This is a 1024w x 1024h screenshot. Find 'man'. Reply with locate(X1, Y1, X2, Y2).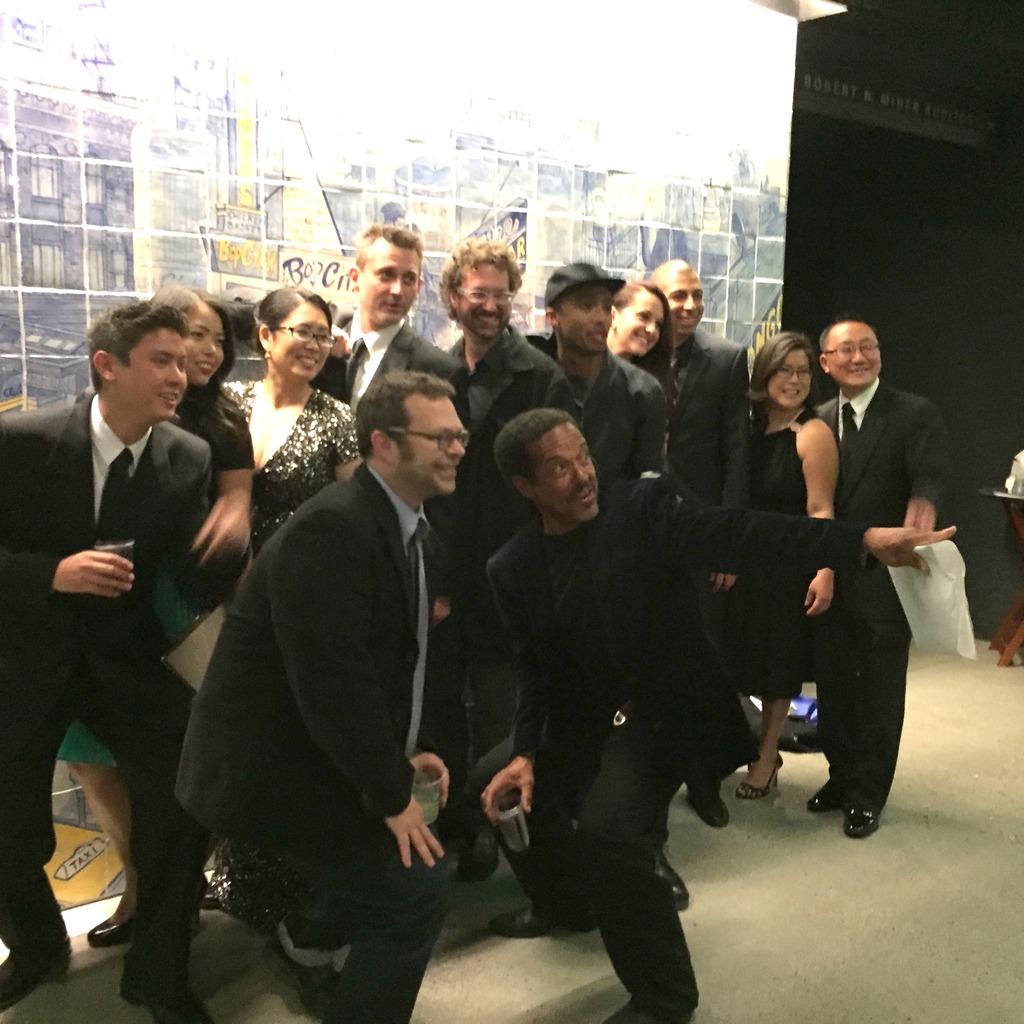
locate(644, 247, 753, 835).
